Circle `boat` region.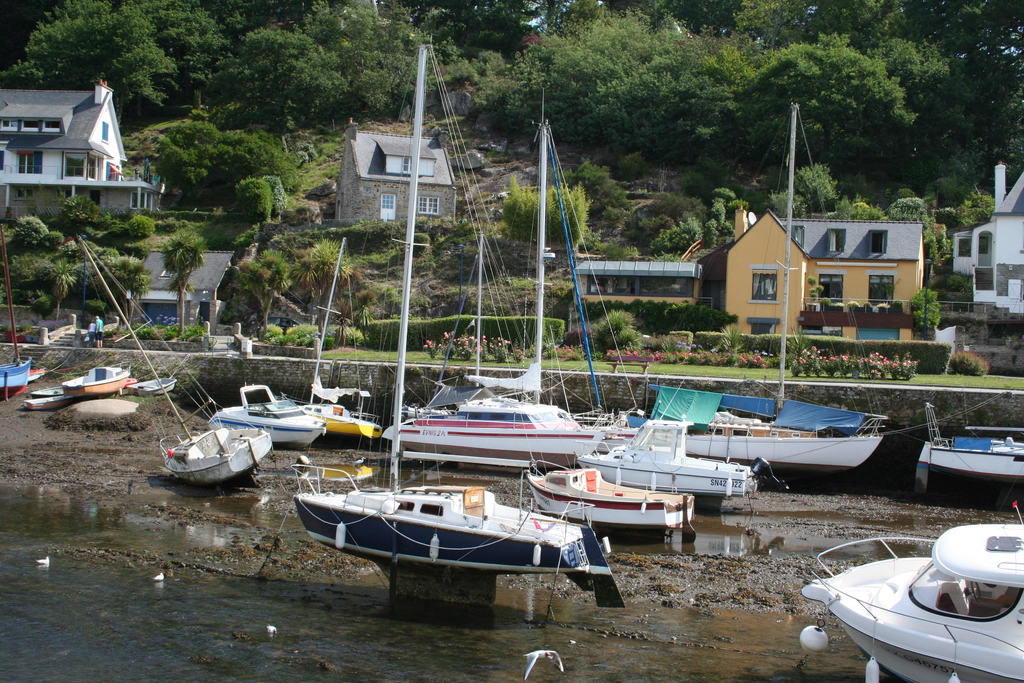
Region: [801,523,1023,682].
